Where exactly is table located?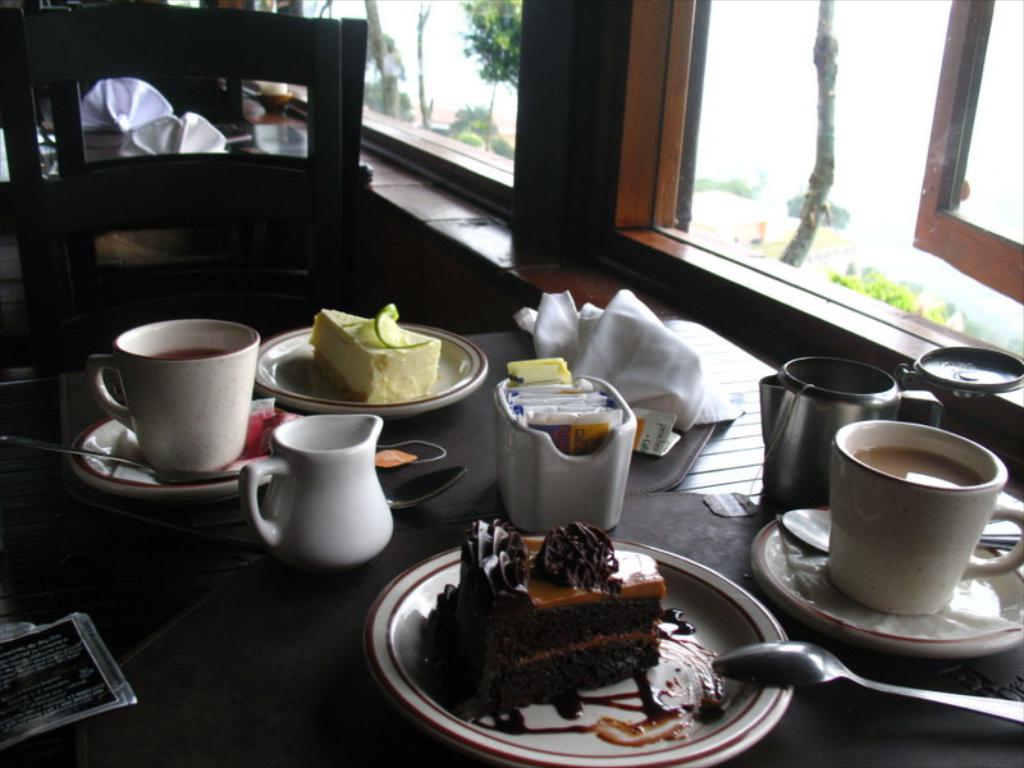
Its bounding box is rect(54, 243, 1023, 760).
